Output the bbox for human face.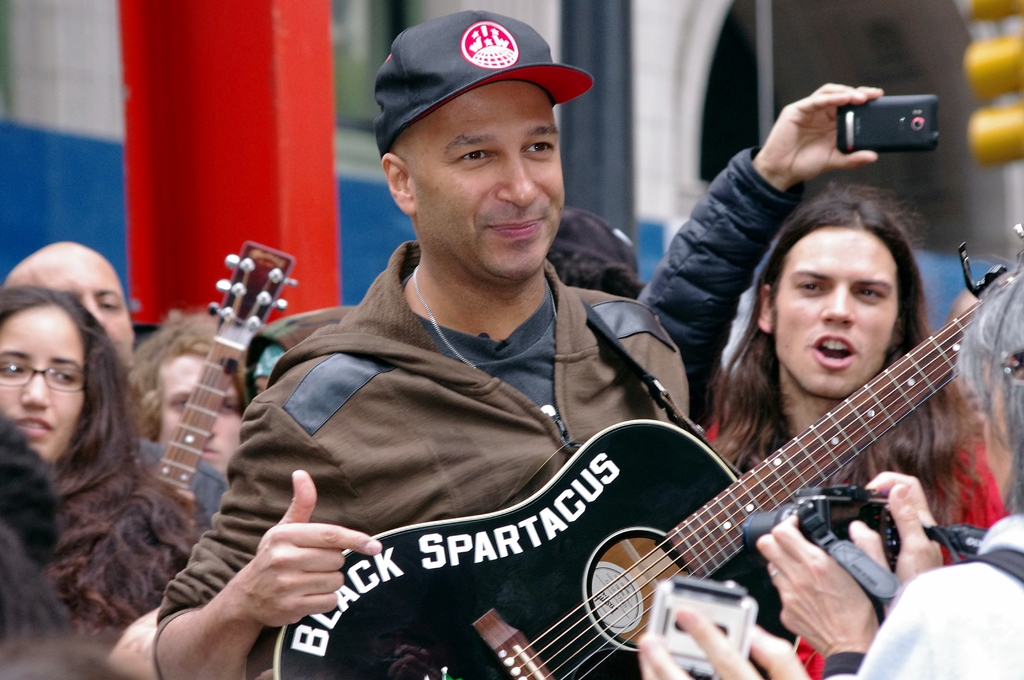
0, 324, 85, 469.
